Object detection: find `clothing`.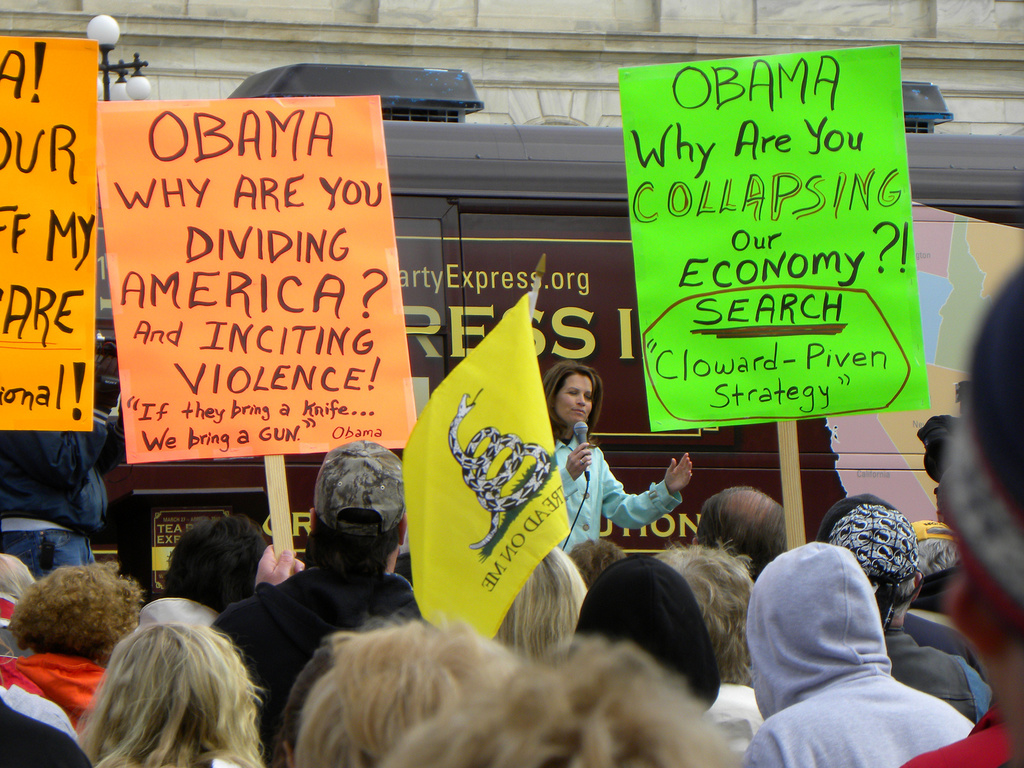
crop(907, 609, 968, 648).
